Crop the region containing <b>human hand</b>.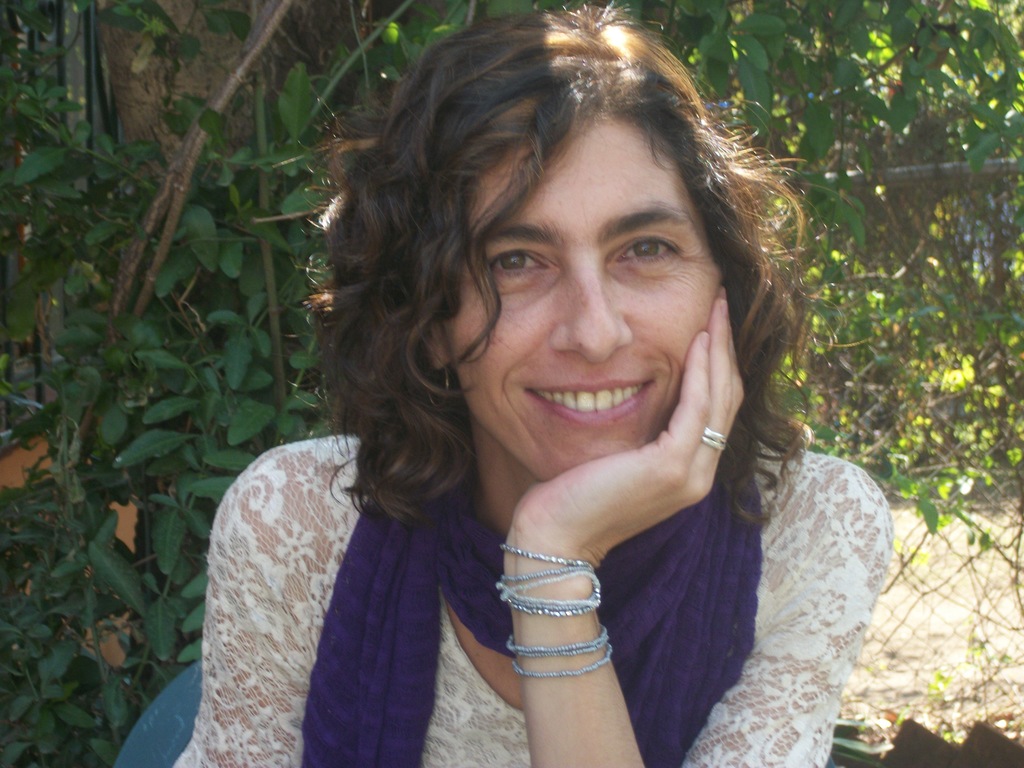
Crop region: BBox(511, 288, 744, 565).
